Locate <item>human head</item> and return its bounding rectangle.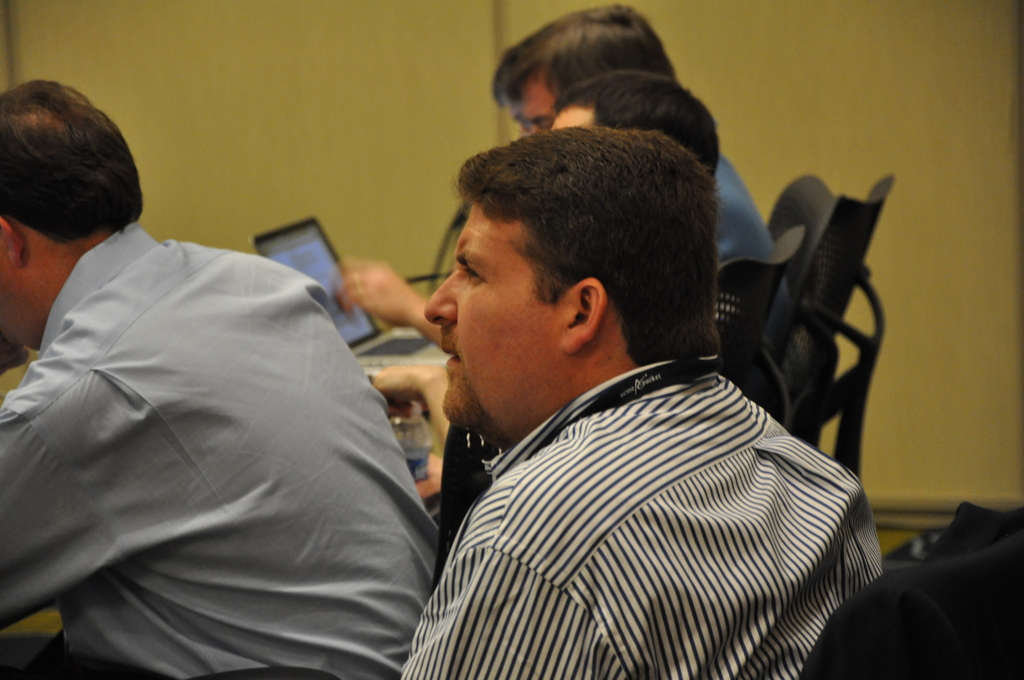
(x1=0, y1=74, x2=147, y2=354).
